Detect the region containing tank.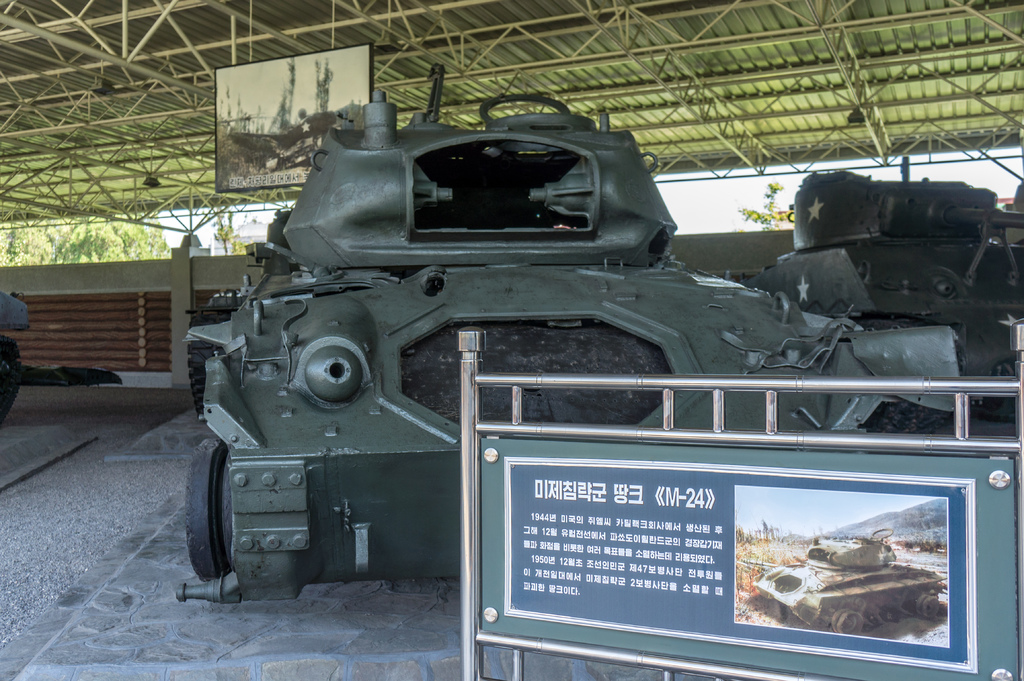
(745,151,1023,438).
